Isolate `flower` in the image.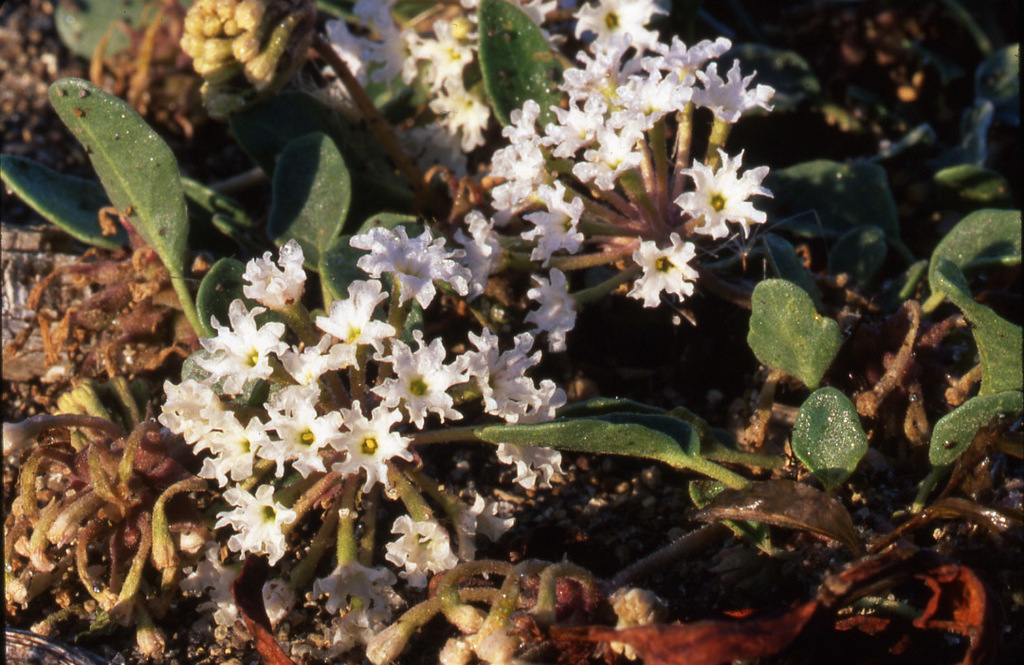
Isolated region: box=[148, 374, 223, 450].
